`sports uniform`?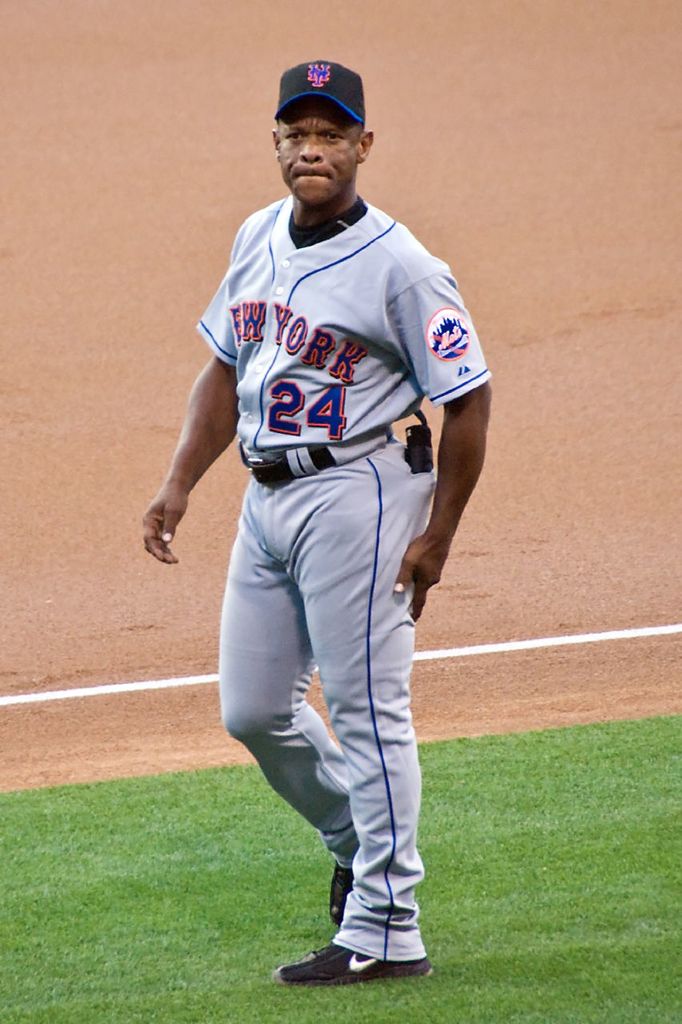
(193,56,490,982)
